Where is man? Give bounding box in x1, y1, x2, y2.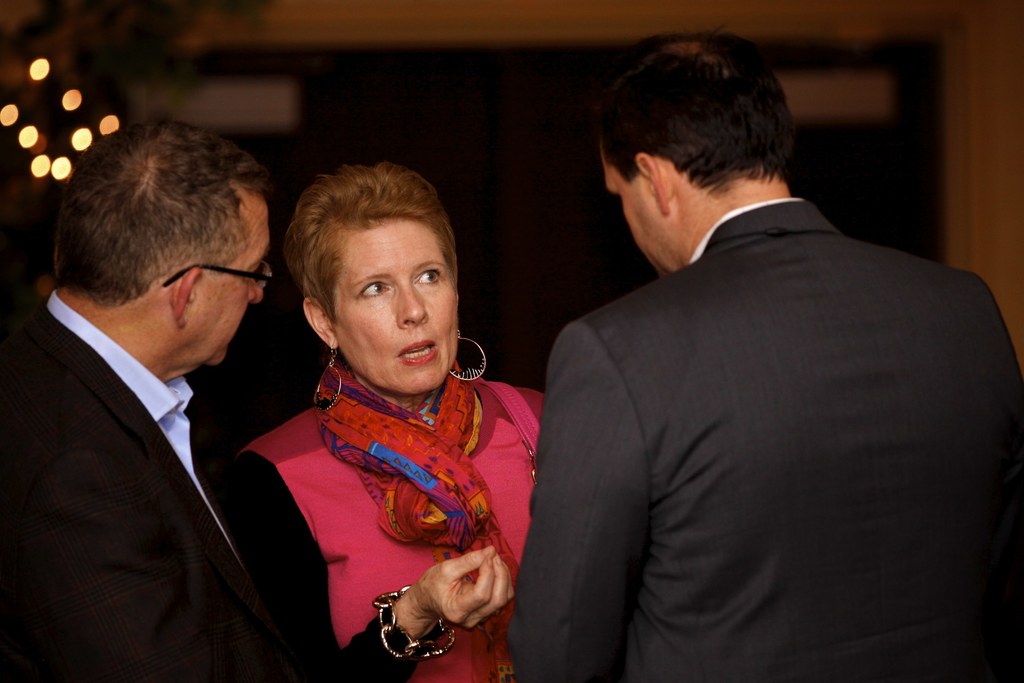
497, 17, 1023, 682.
